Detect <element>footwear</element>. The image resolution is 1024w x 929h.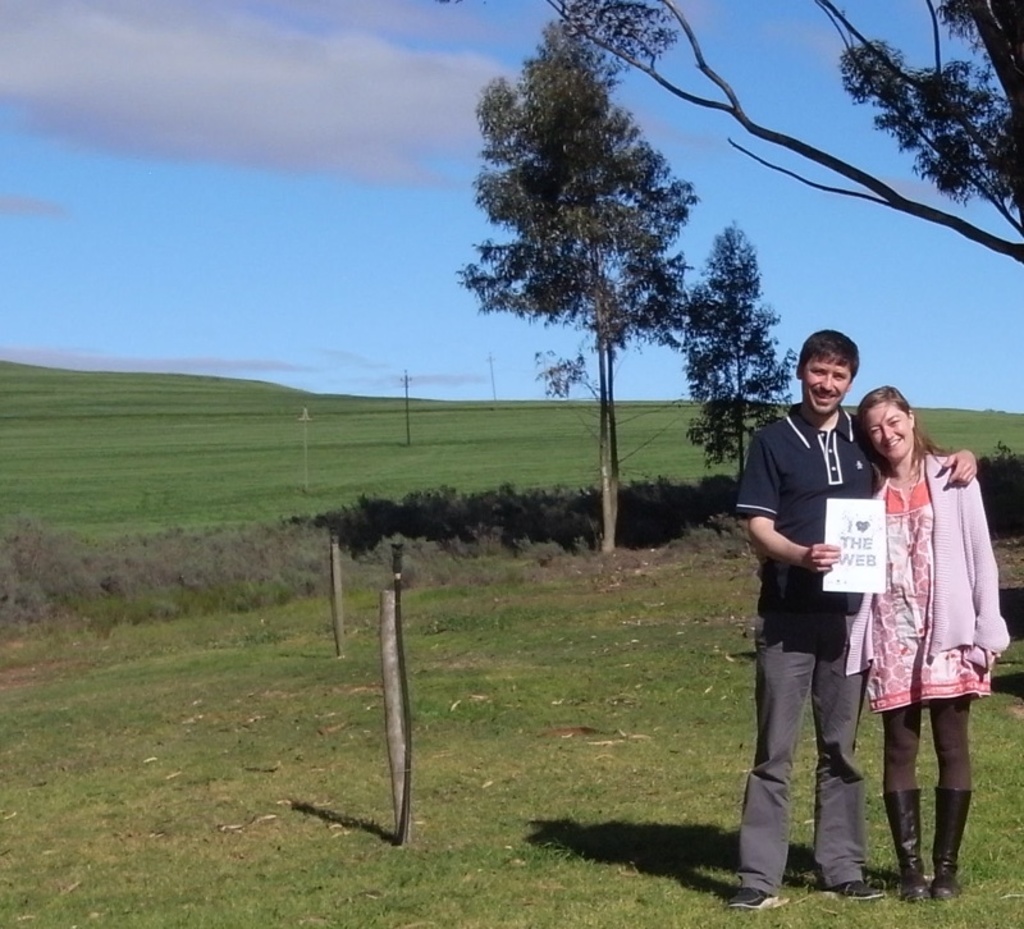
{"left": 727, "top": 885, "right": 792, "bottom": 911}.
